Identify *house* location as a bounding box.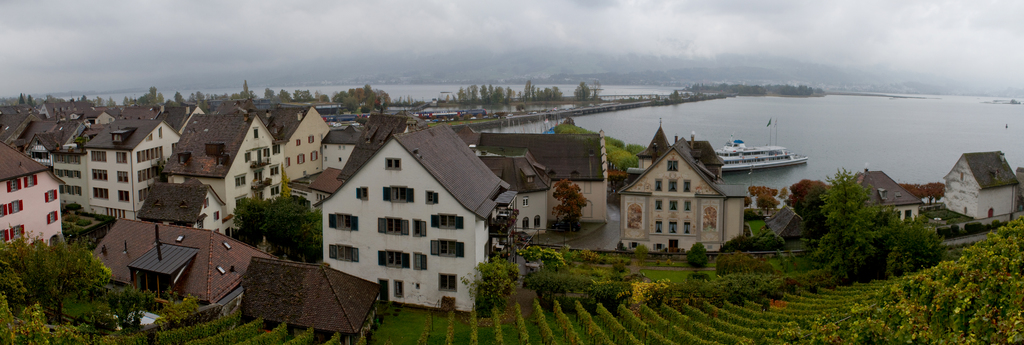
crop(156, 111, 289, 225).
